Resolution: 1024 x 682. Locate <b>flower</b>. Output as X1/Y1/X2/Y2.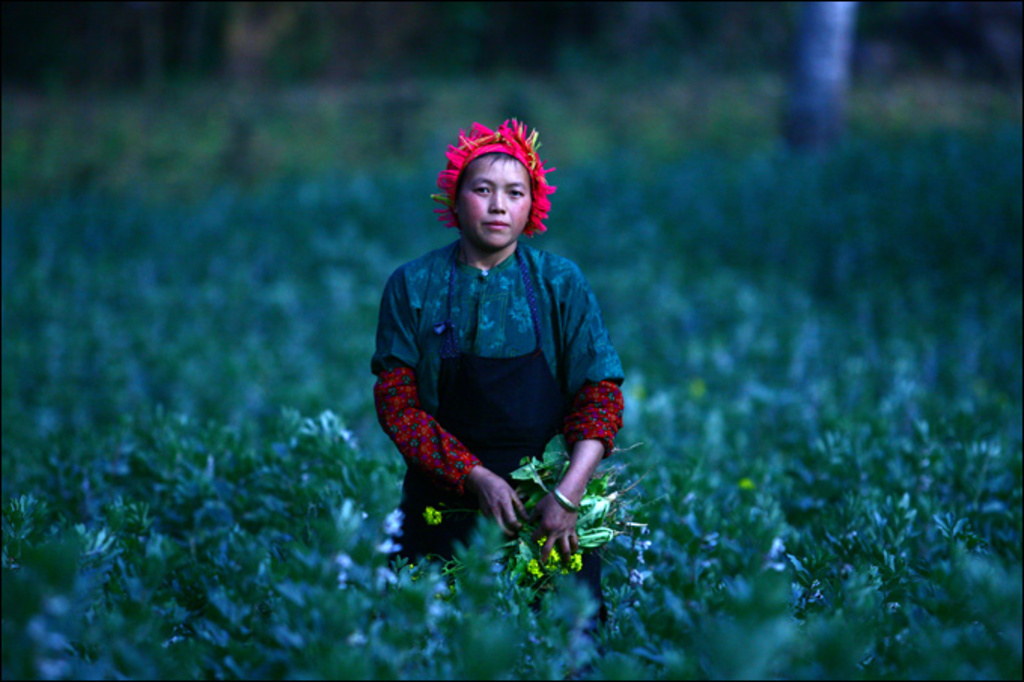
523/559/545/583.
